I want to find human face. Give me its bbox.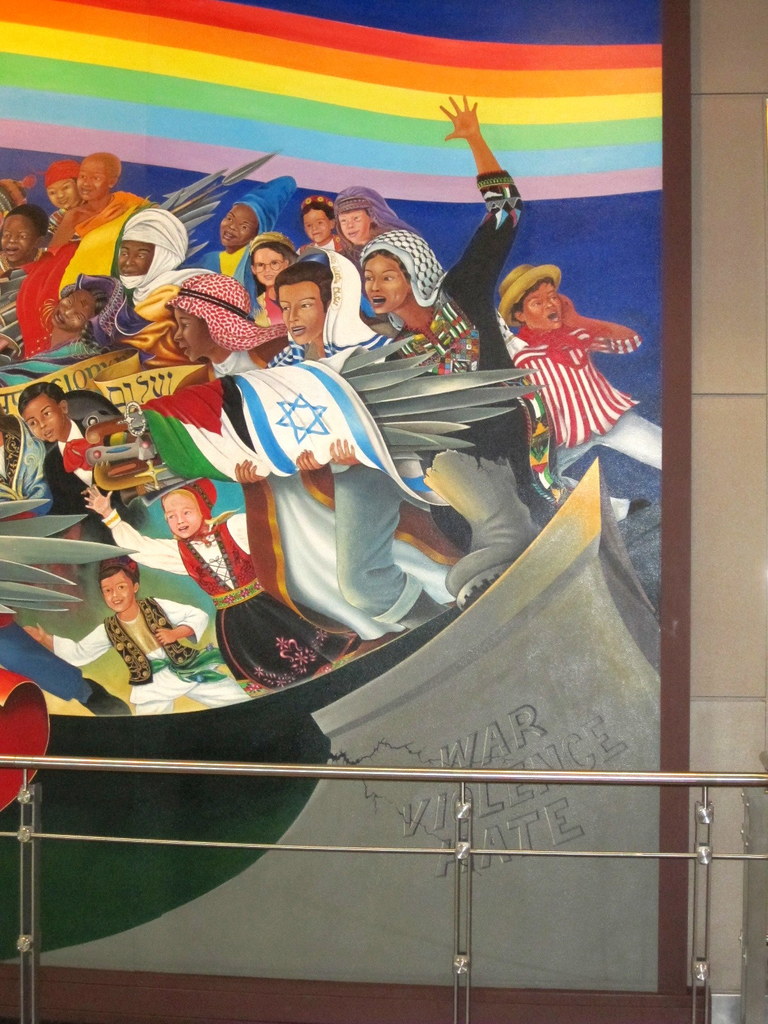
pyautogui.locateOnScreen(362, 259, 406, 312).
